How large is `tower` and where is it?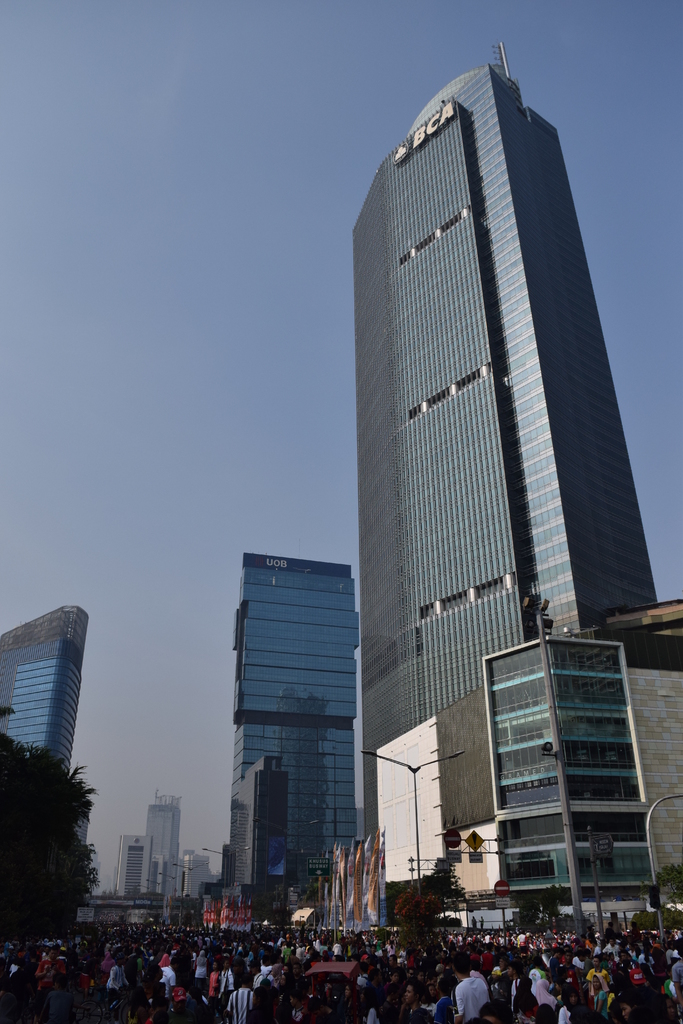
Bounding box: (215, 520, 375, 919).
